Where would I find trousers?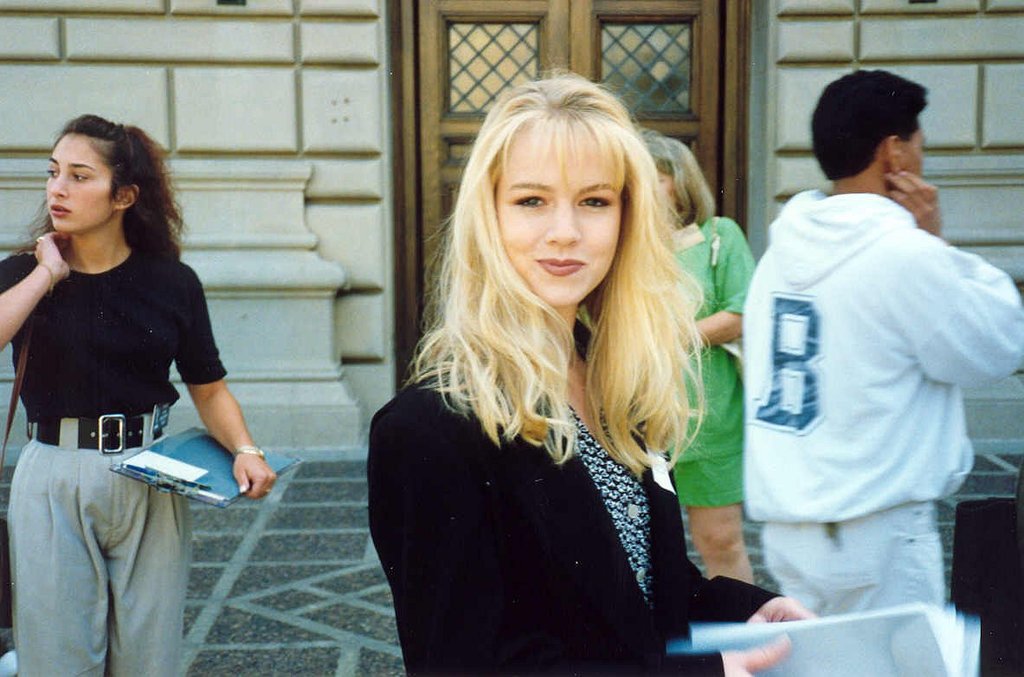
At bbox(757, 500, 948, 617).
